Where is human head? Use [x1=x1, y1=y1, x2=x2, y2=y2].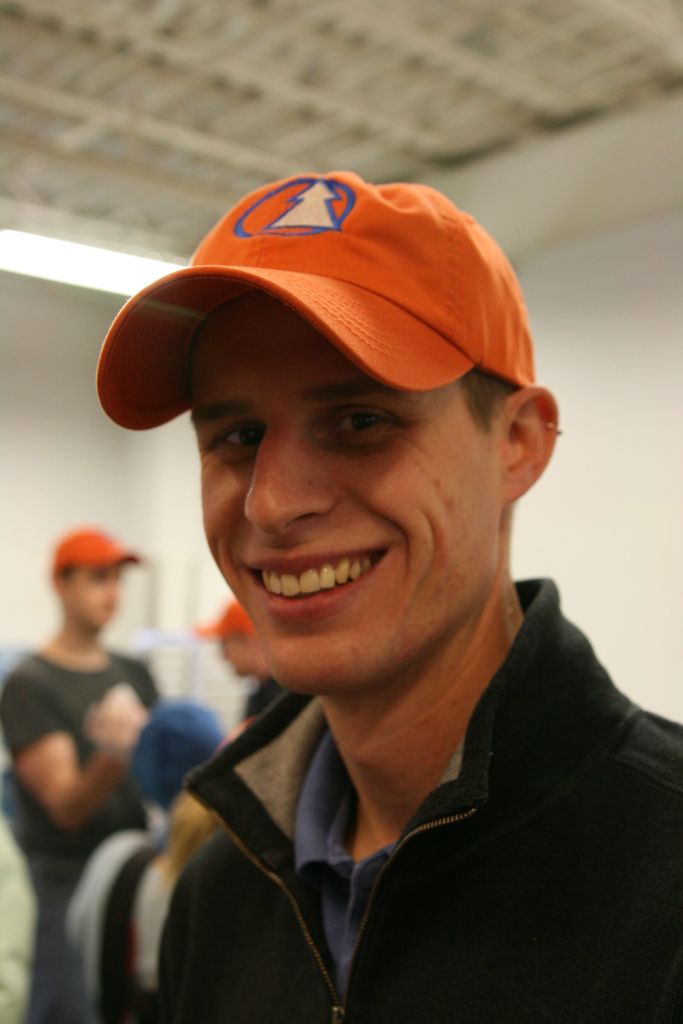
[x1=52, y1=531, x2=132, y2=625].
